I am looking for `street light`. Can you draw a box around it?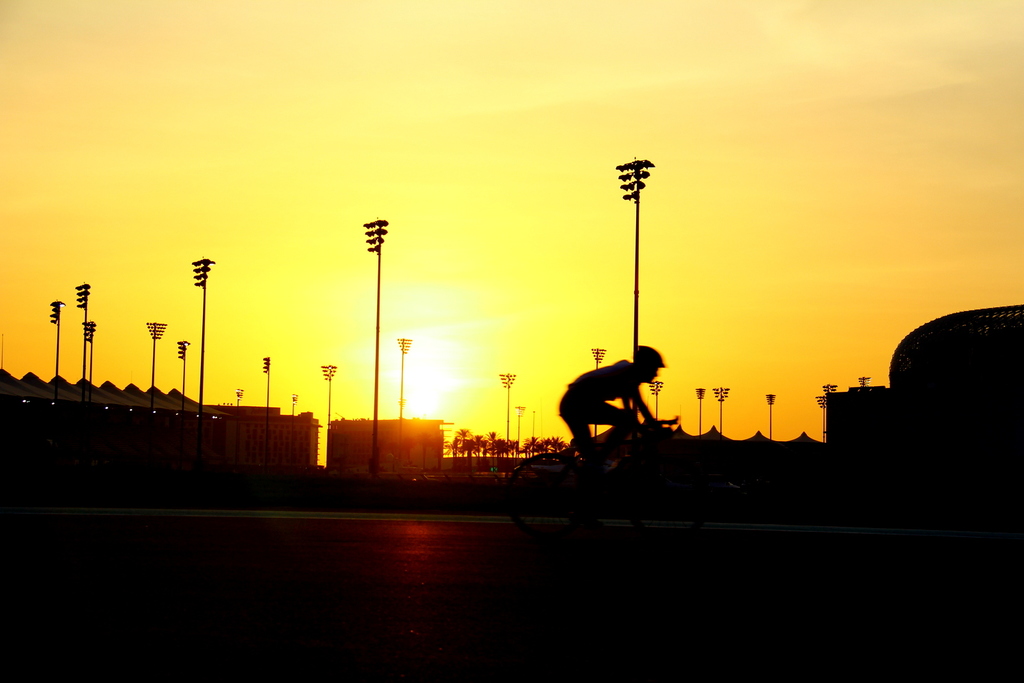
Sure, the bounding box is BBox(499, 371, 517, 449).
